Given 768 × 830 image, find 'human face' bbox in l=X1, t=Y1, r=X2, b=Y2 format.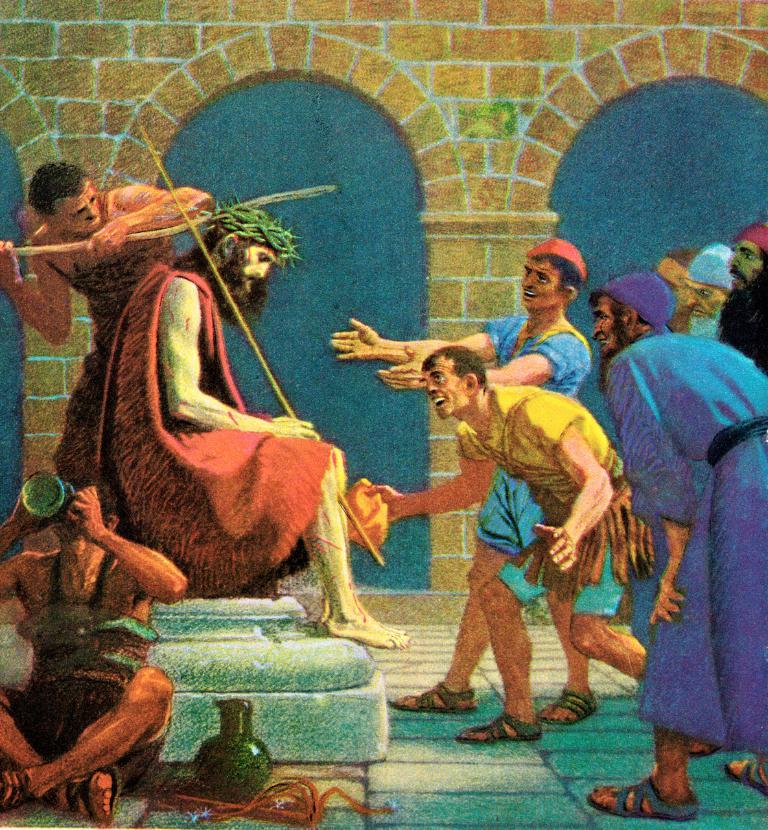
l=728, t=238, r=763, b=321.
